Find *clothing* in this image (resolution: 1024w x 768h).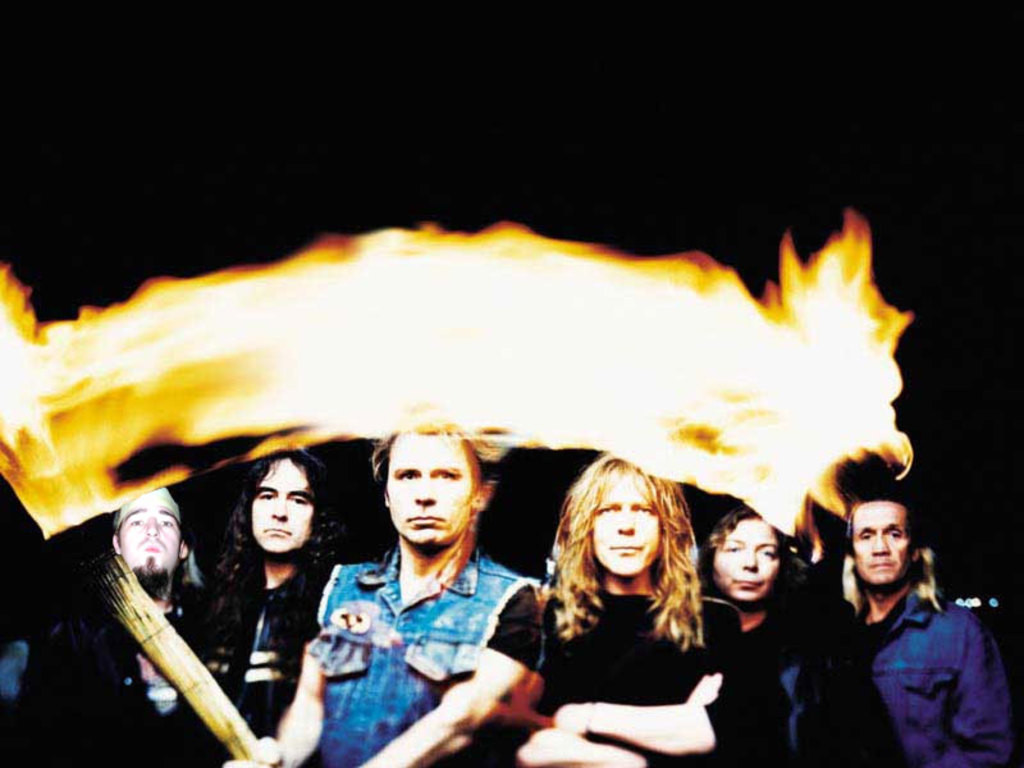
bbox=[754, 582, 851, 767].
